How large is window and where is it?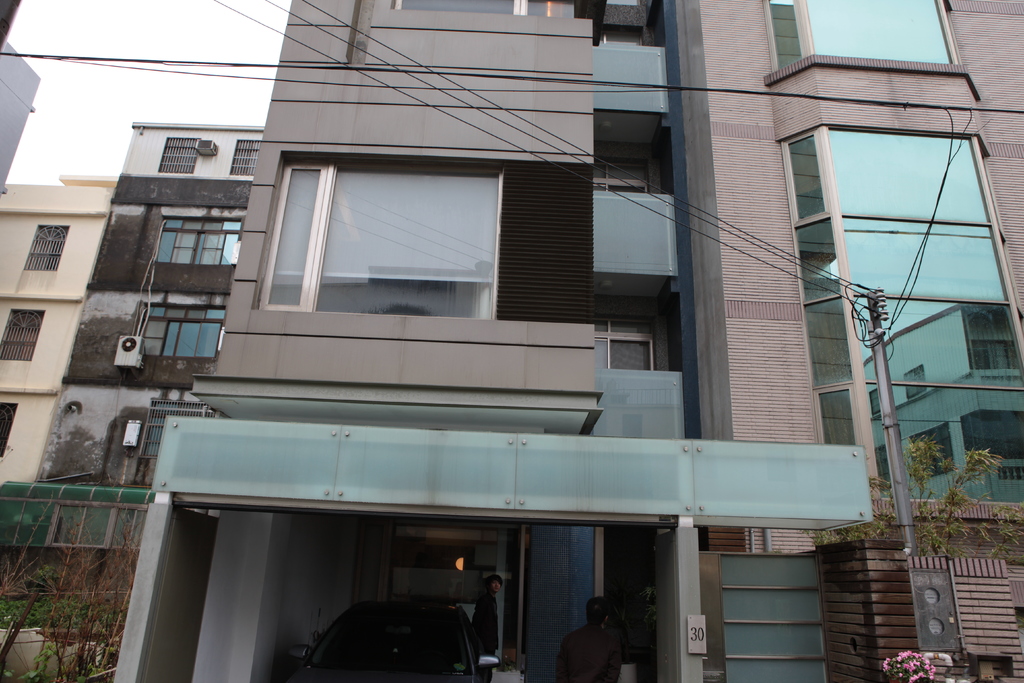
Bounding box: select_region(157, 137, 200, 175).
